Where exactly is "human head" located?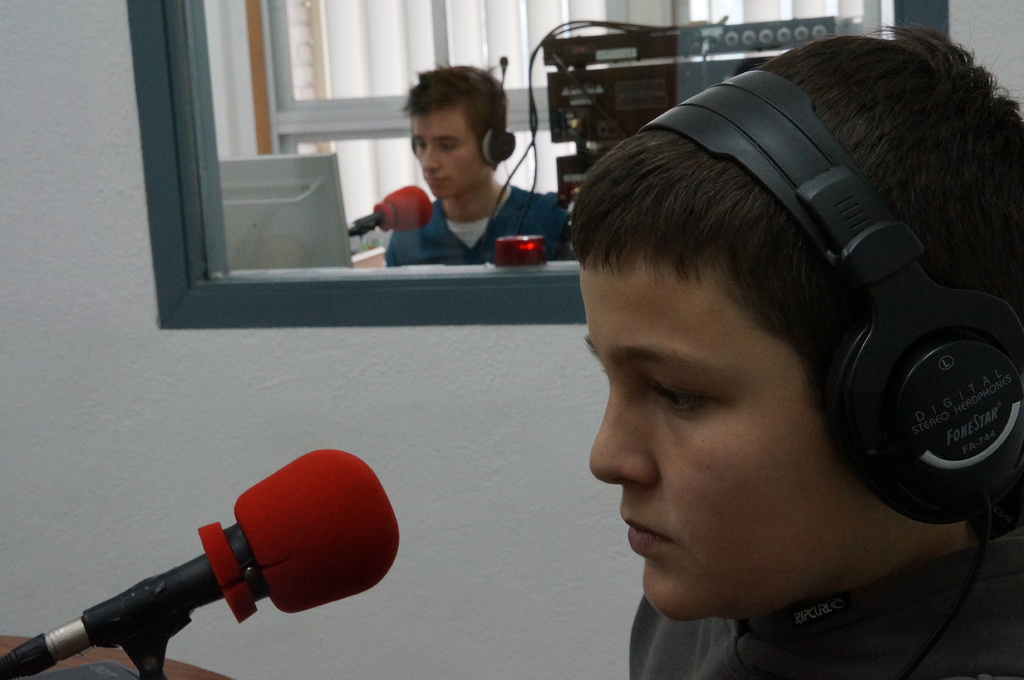
Its bounding box is 401,65,517,196.
